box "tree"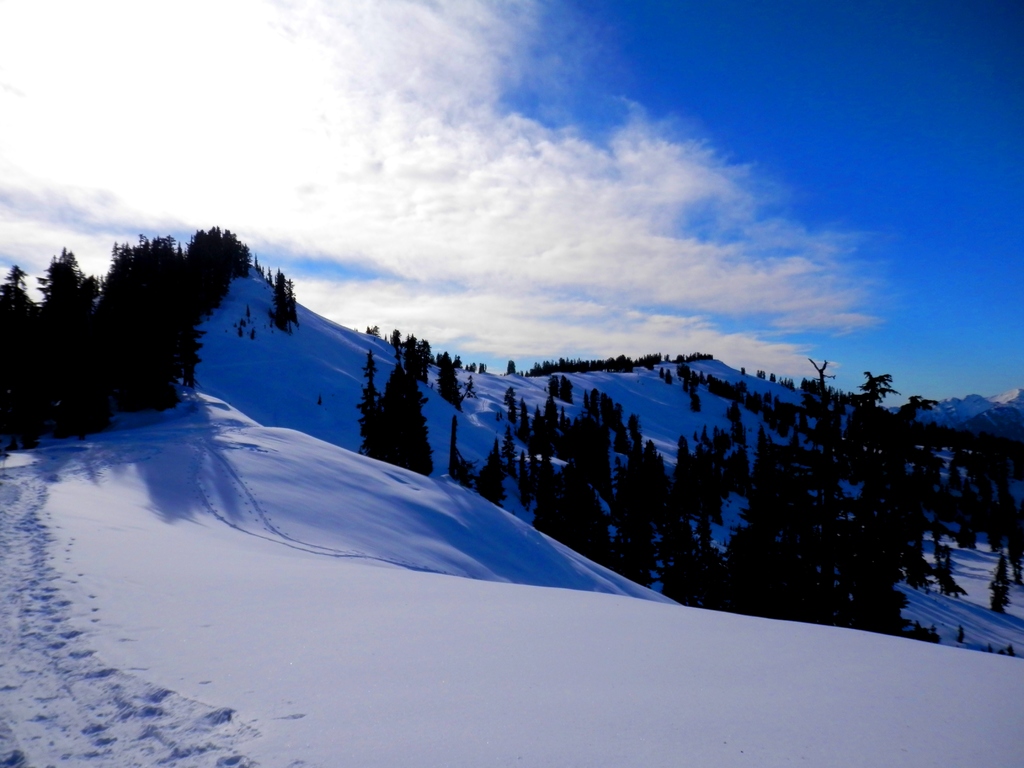
bbox=(849, 403, 931, 465)
